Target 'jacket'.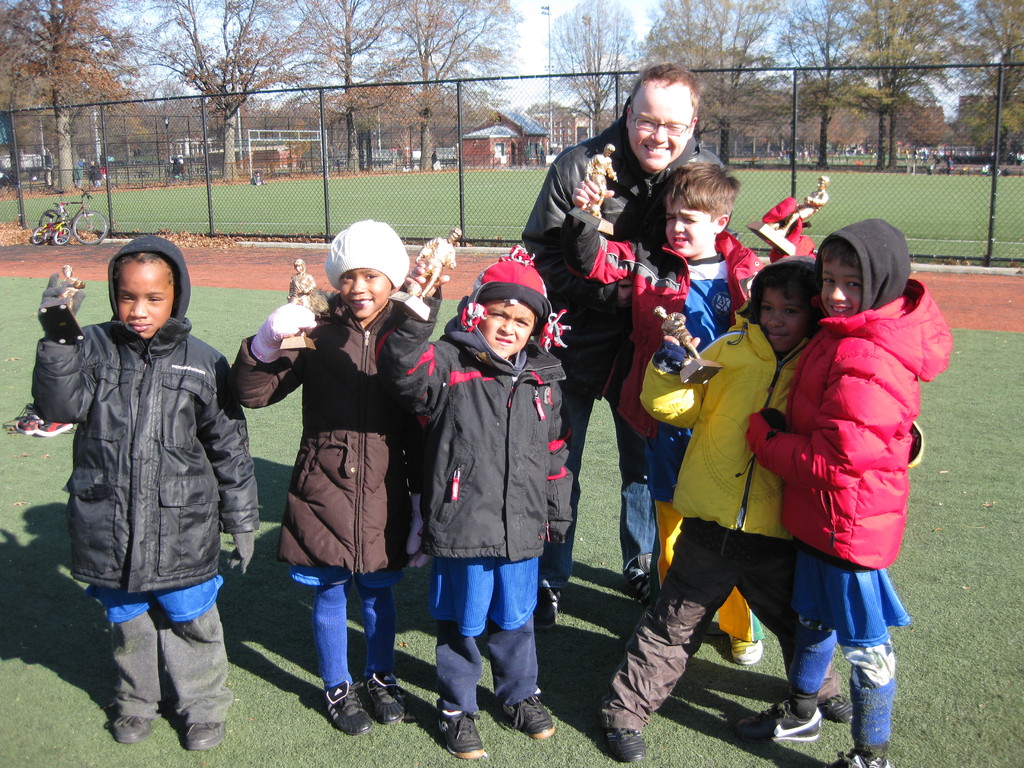
Target region: (left=521, top=118, right=728, bottom=305).
